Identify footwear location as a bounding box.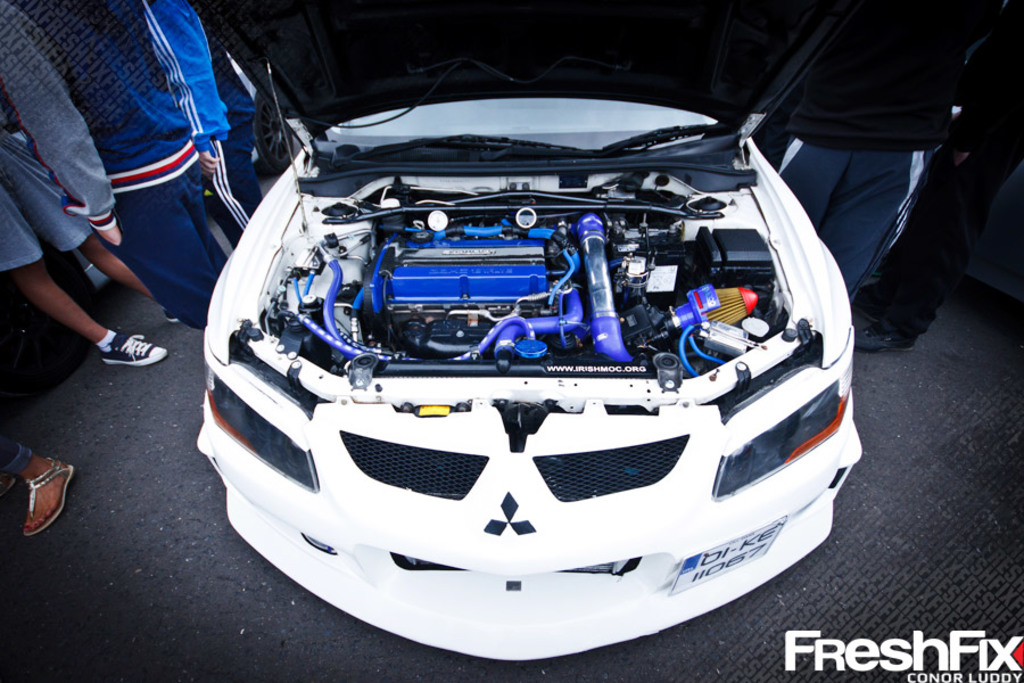
94/327/170/369.
